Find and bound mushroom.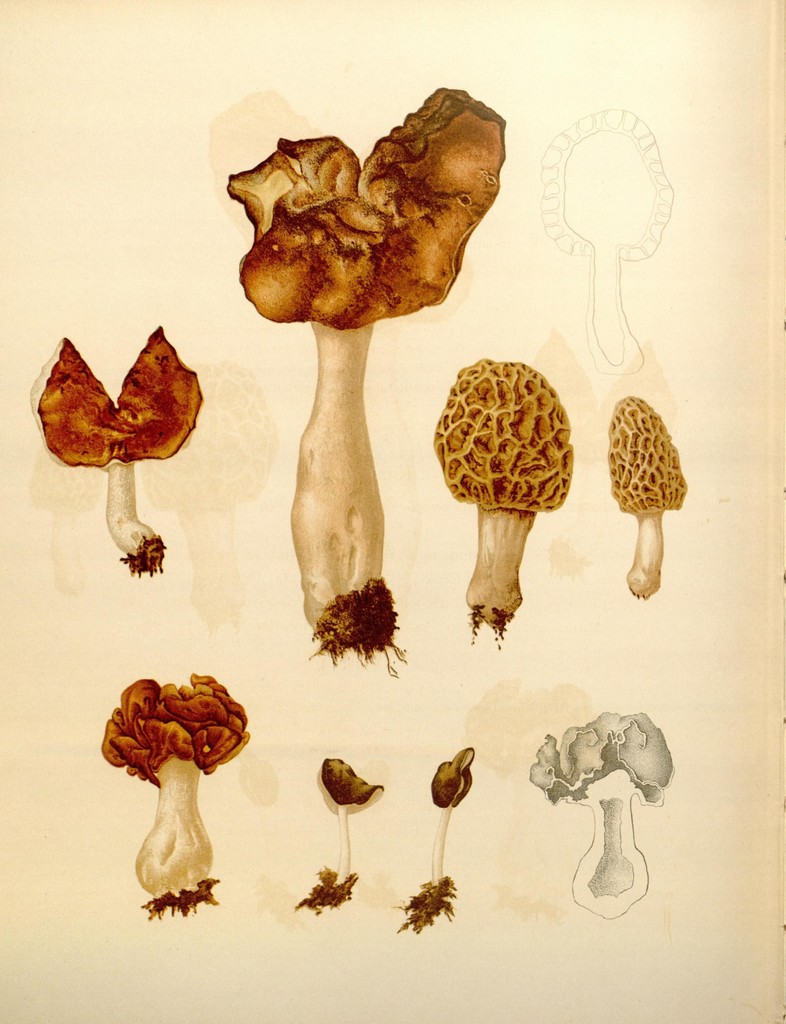
Bound: 397 746 474 931.
